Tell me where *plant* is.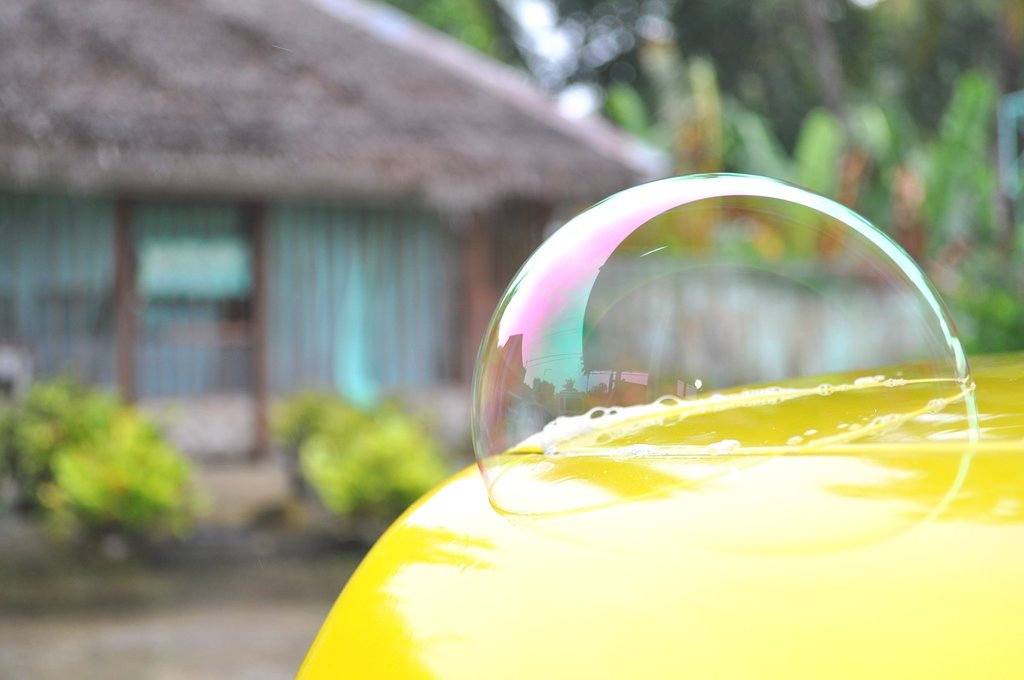
*plant* is at BBox(0, 360, 207, 560).
